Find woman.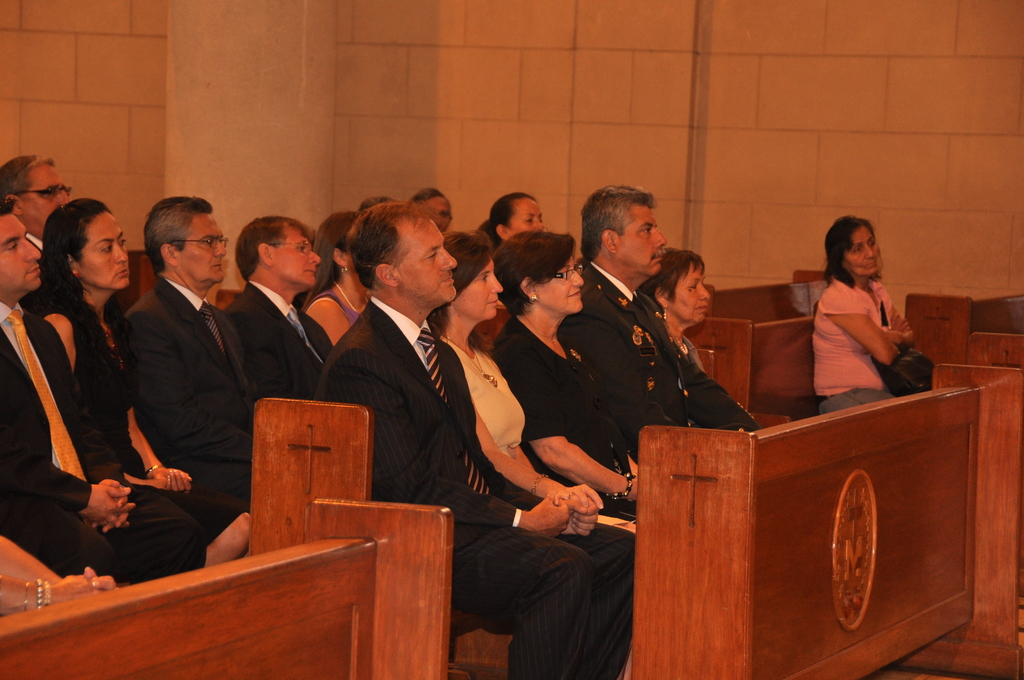
648/245/708/369.
